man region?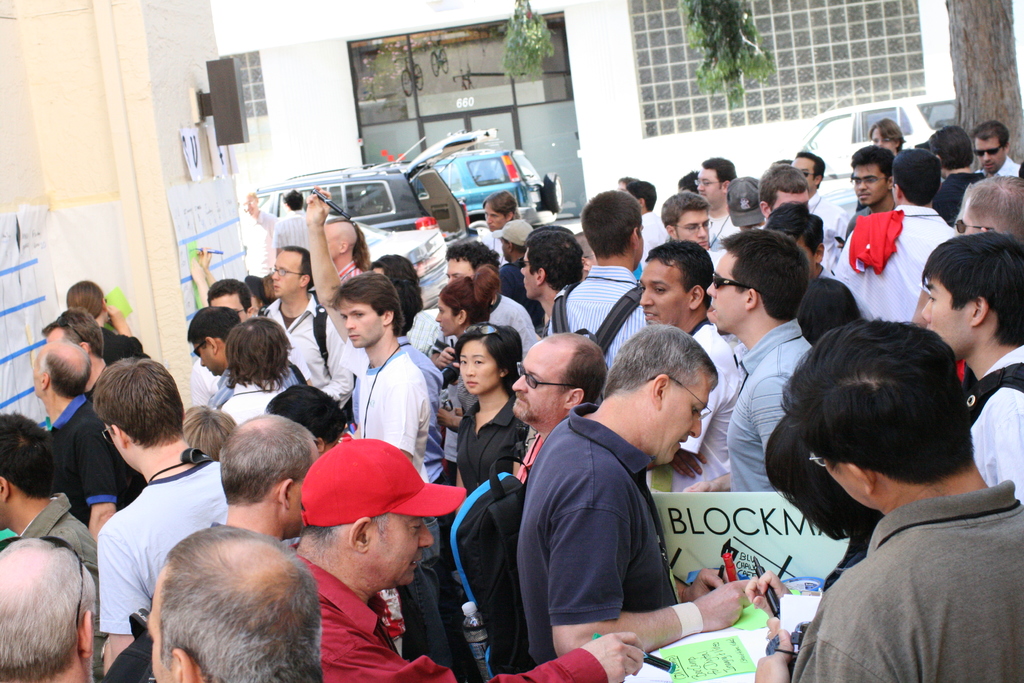
(x1=919, y1=239, x2=1023, y2=500)
